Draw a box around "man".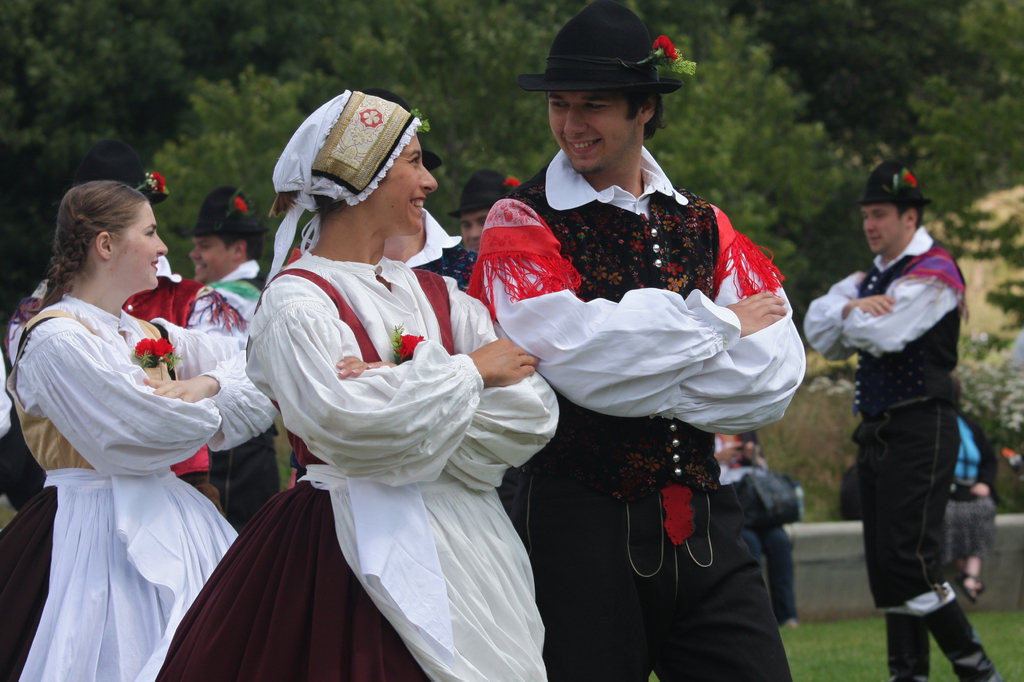
left=440, top=169, right=522, bottom=250.
